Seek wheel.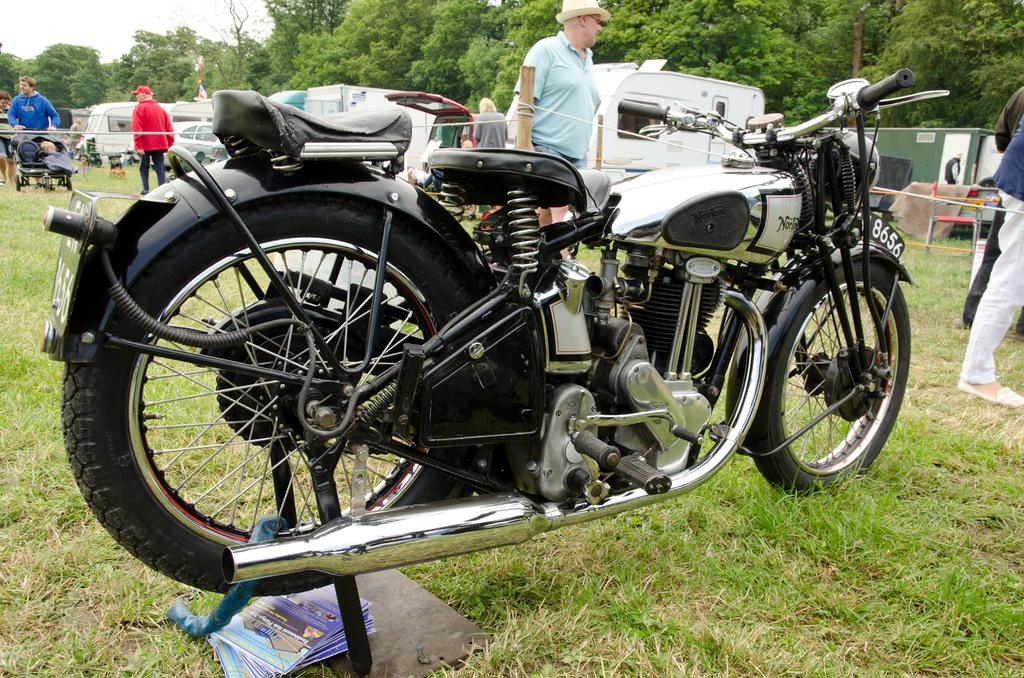
{"left": 64, "top": 177, "right": 73, "bottom": 187}.
